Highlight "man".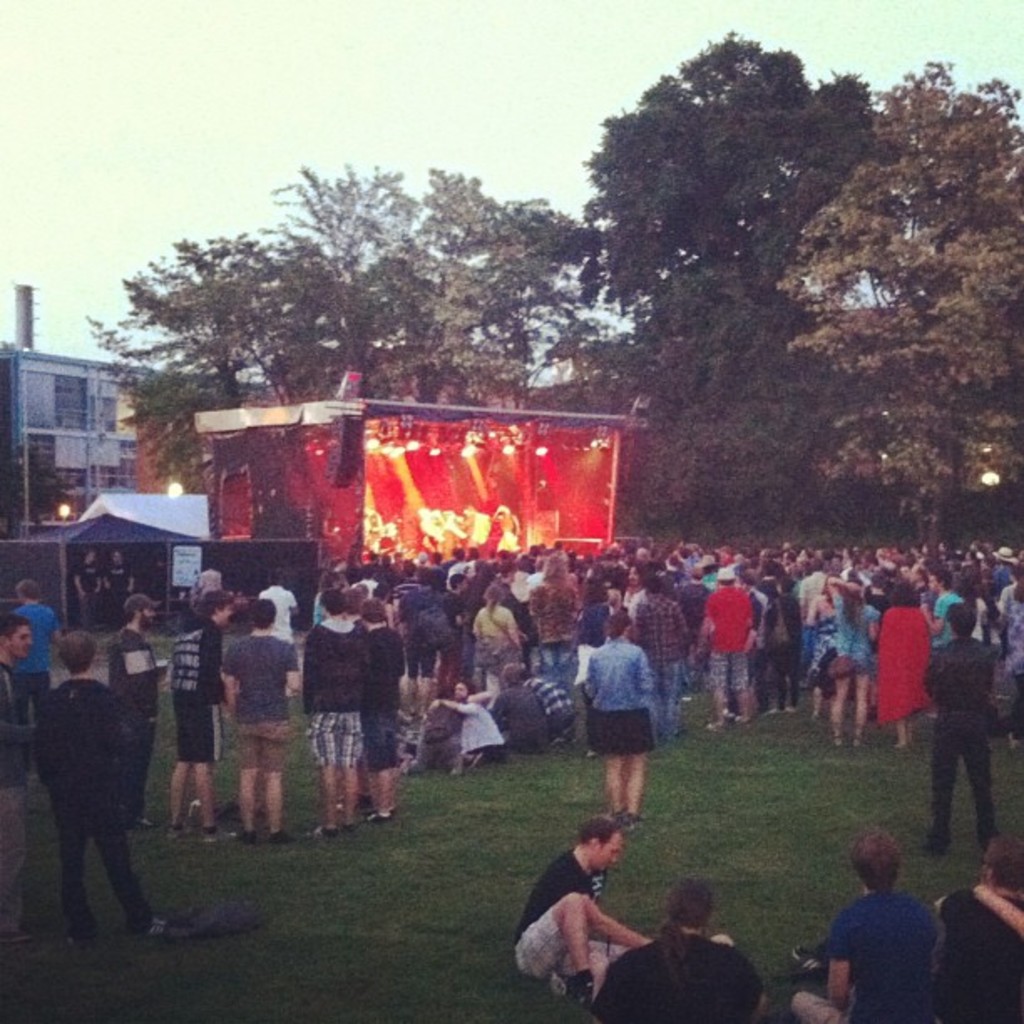
Highlighted region: (8,579,62,771).
